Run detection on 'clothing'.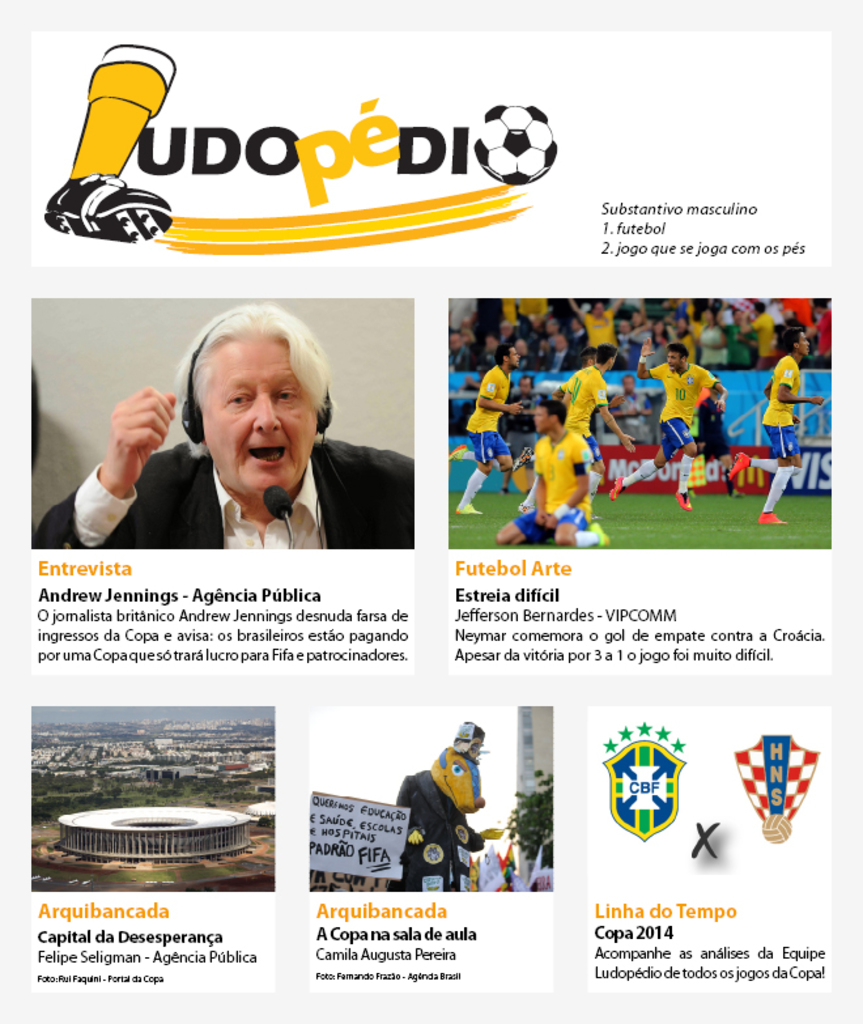
Result: rect(118, 400, 412, 562).
